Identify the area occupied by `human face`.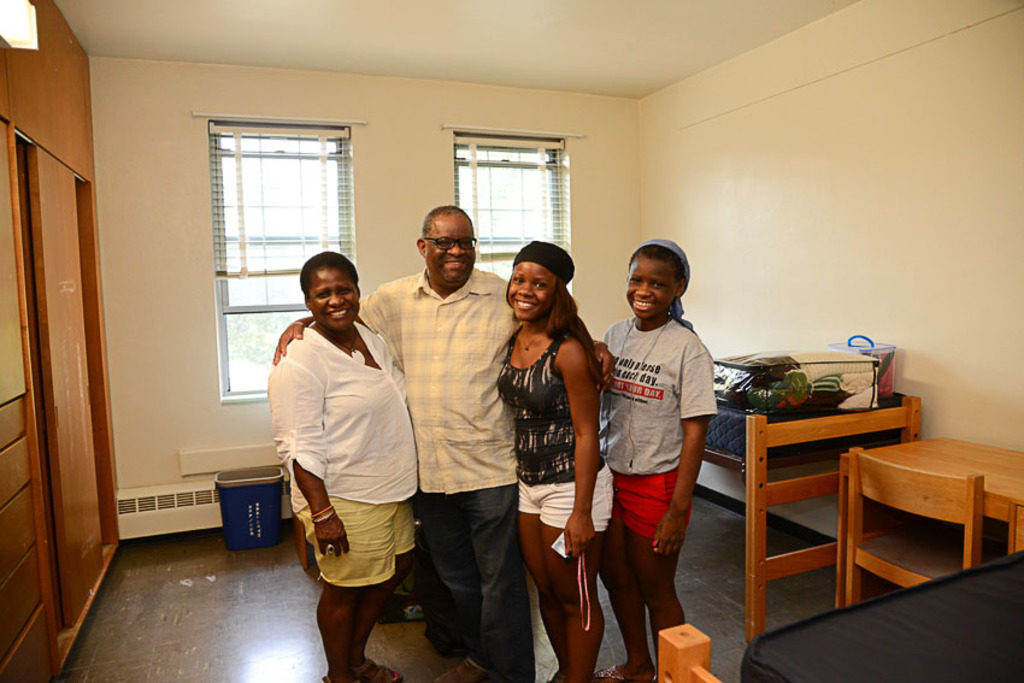
Area: detection(307, 271, 361, 331).
